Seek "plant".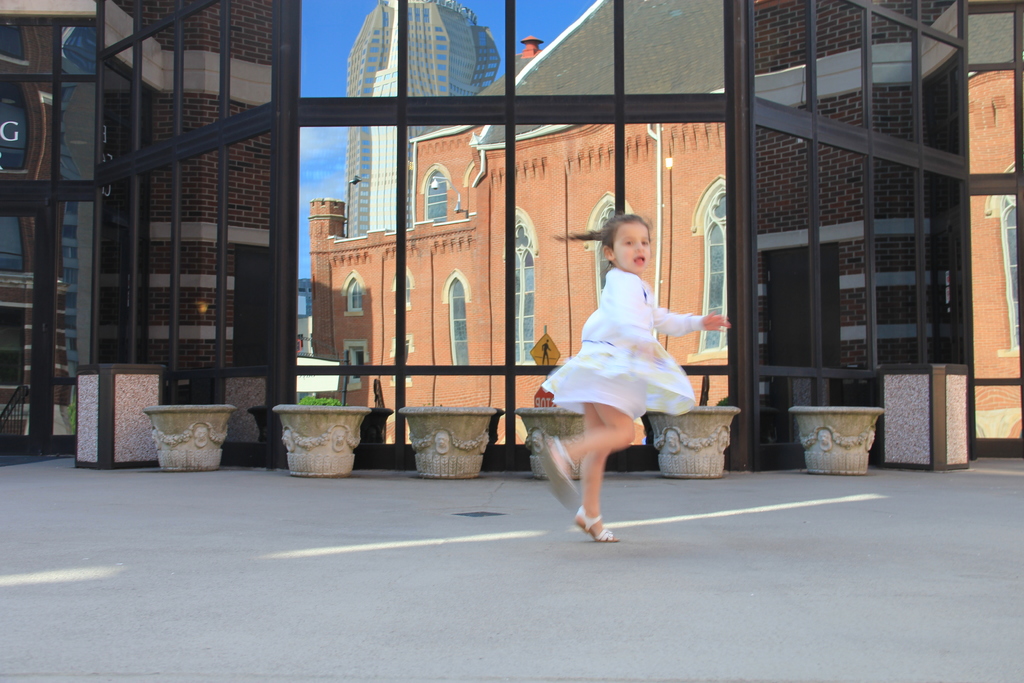
<box>61,383,83,440</box>.
